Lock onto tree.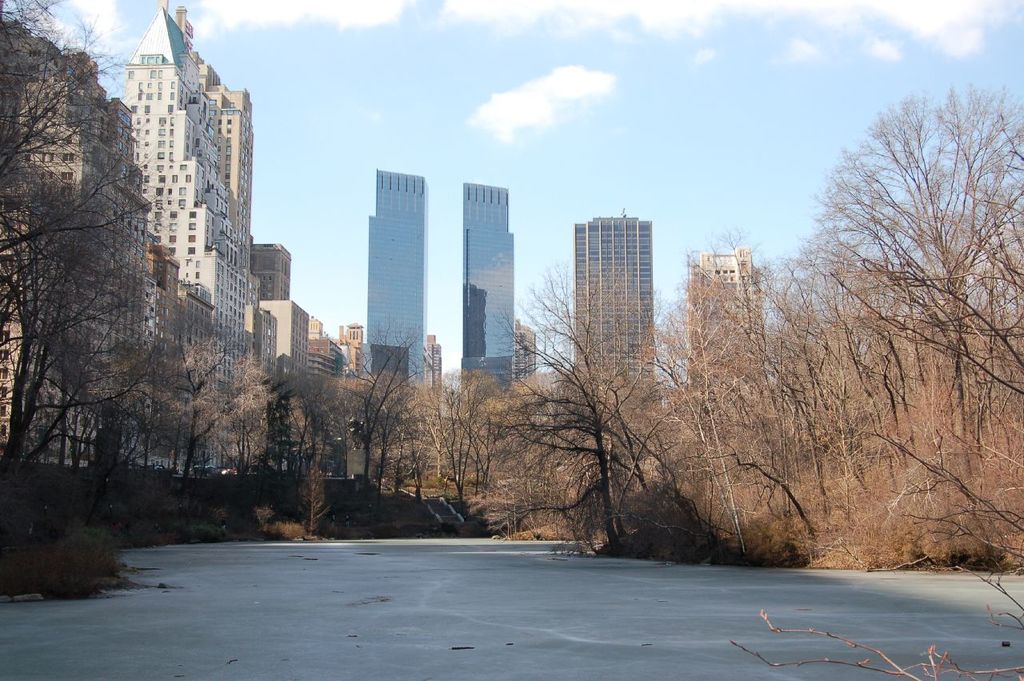
Locked: [134, 50, 1023, 583].
